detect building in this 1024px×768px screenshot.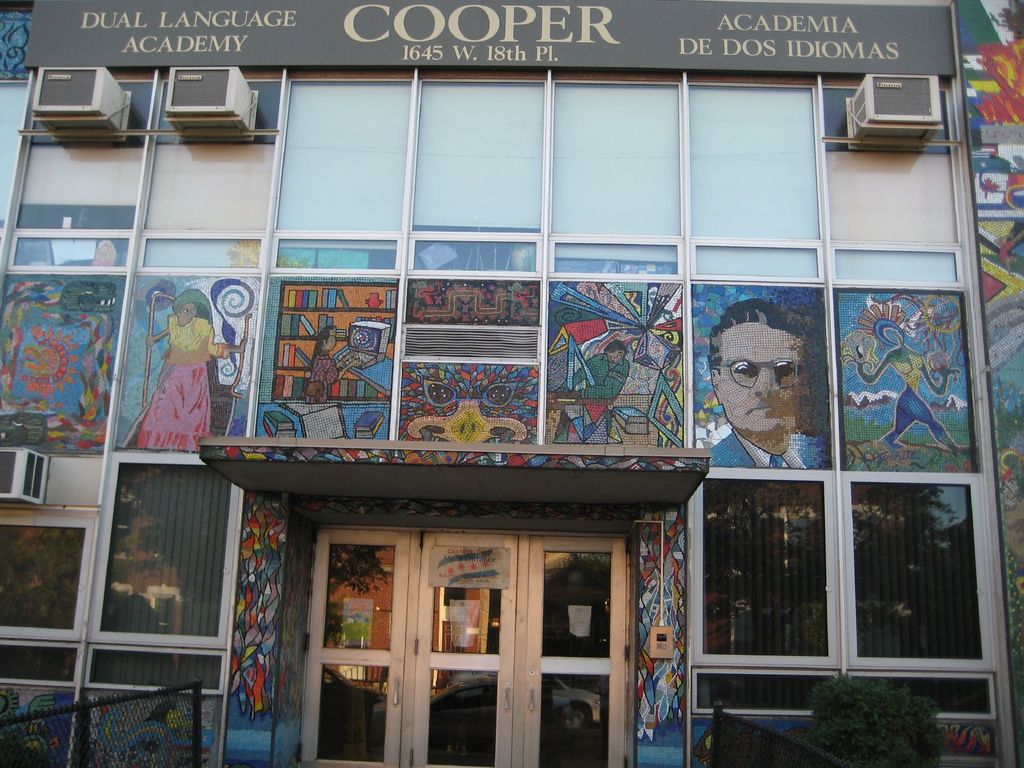
Detection: 0,0,1018,758.
